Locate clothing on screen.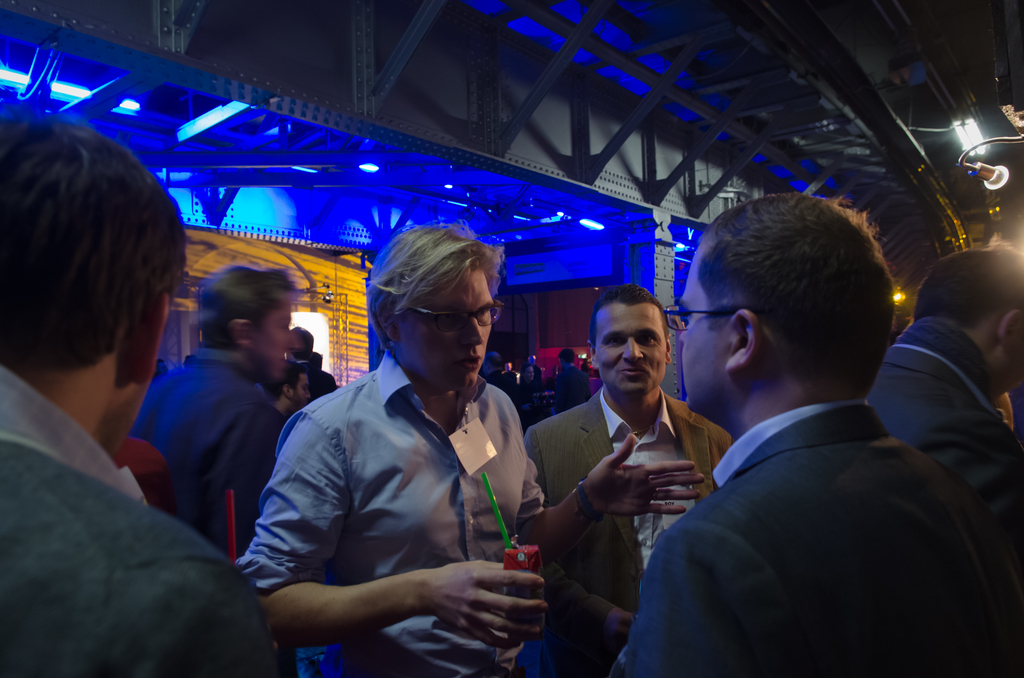
On screen at bbox(616, 402, 1004, 677).
